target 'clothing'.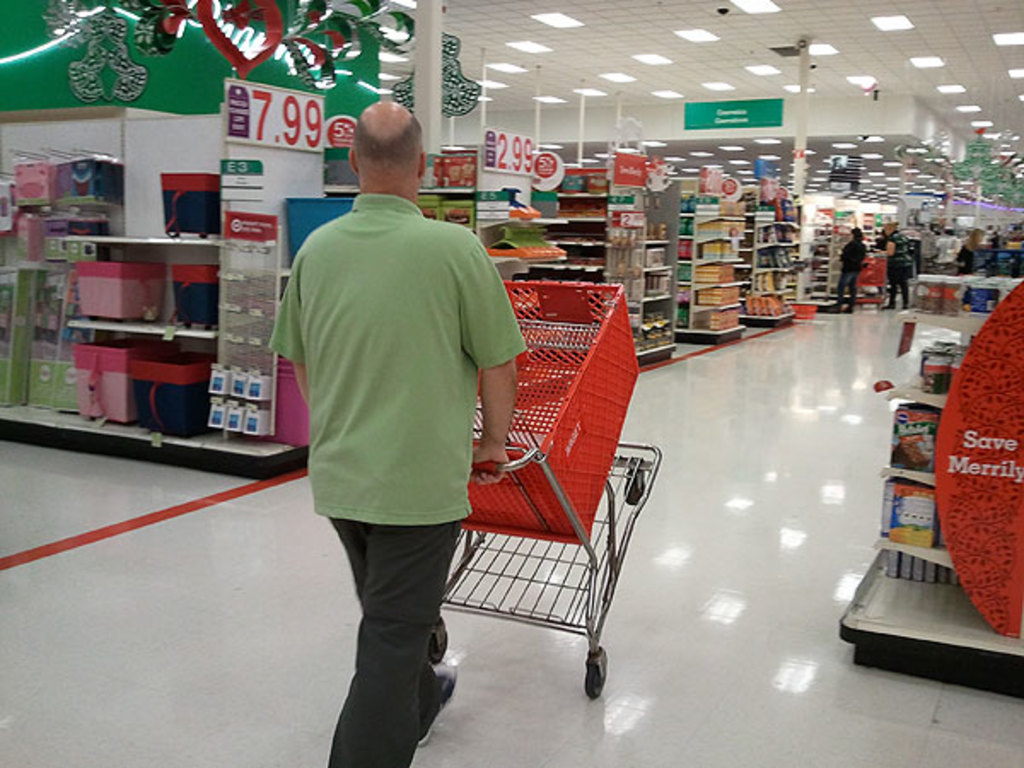
Target region: (x1=836, y1=237, x2=869, y2=304).
